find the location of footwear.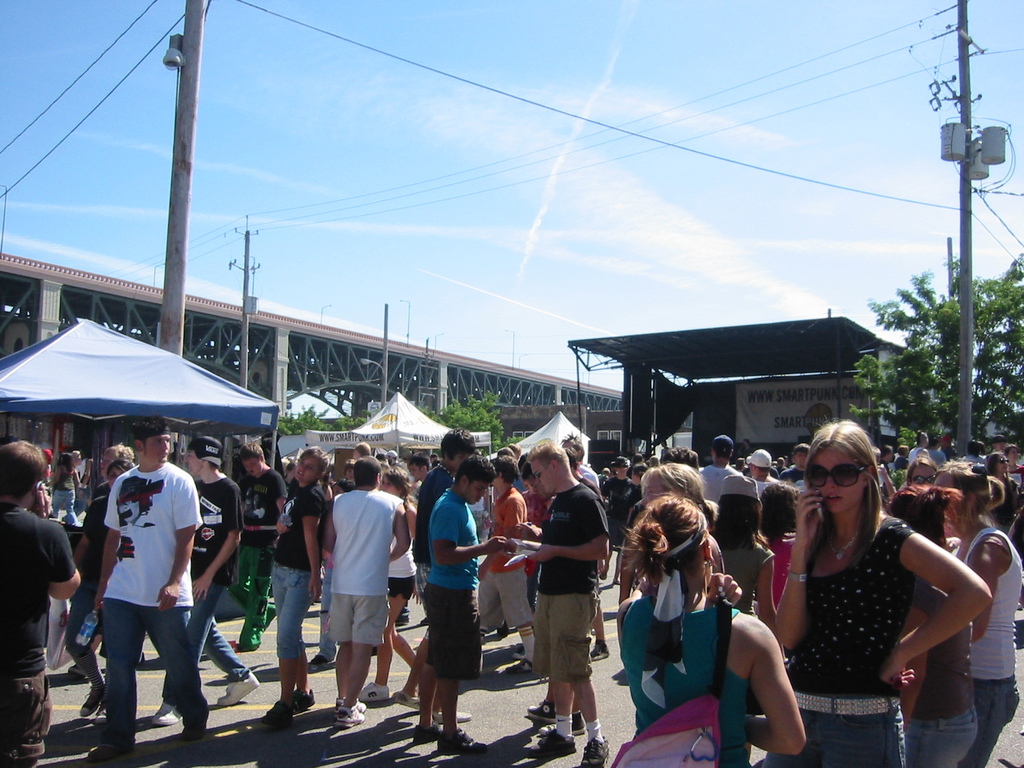
Location: bbox=(394, 611, 412, 627).
